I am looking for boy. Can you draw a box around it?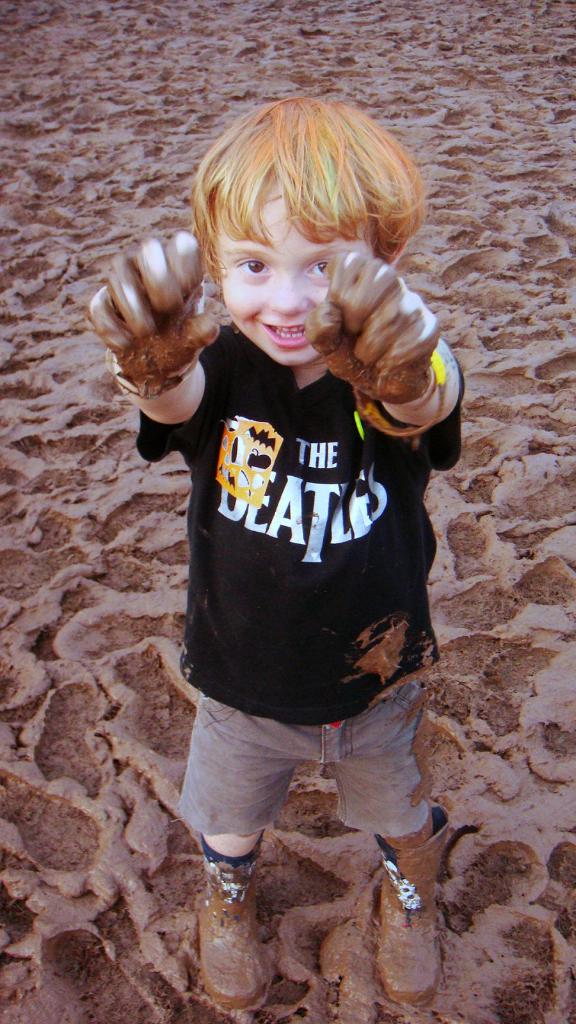
Sure, the bounding box is 95:97:477:1007.
